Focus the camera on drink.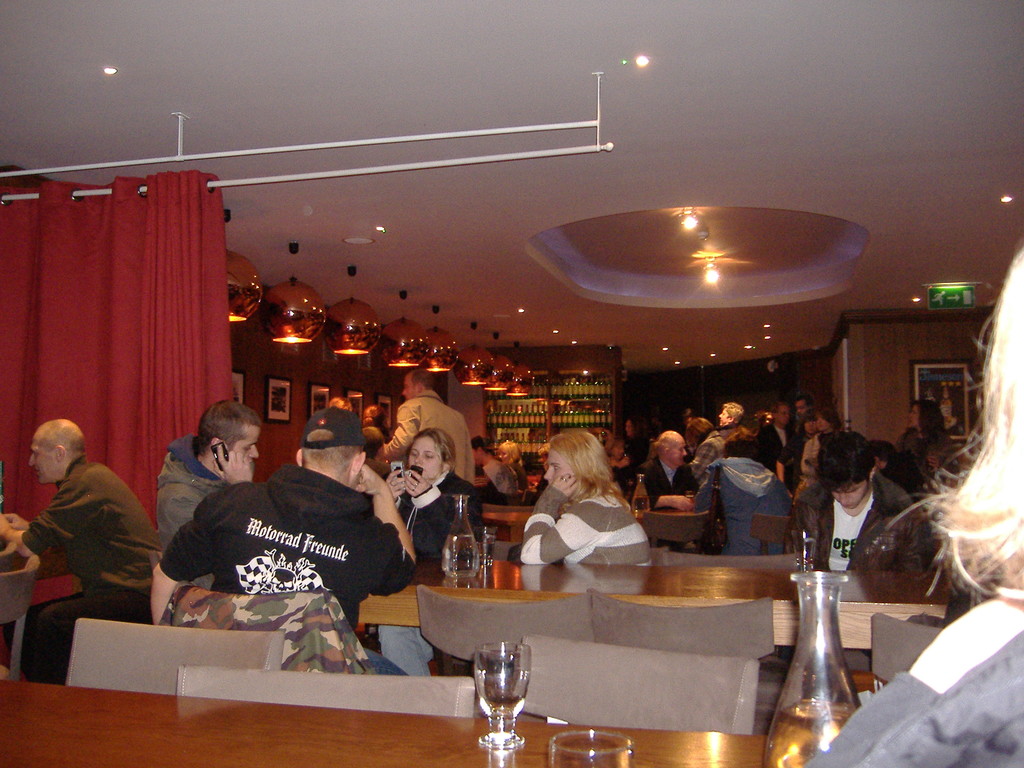
Focus region: BBox(764, 700, 858, 767).
